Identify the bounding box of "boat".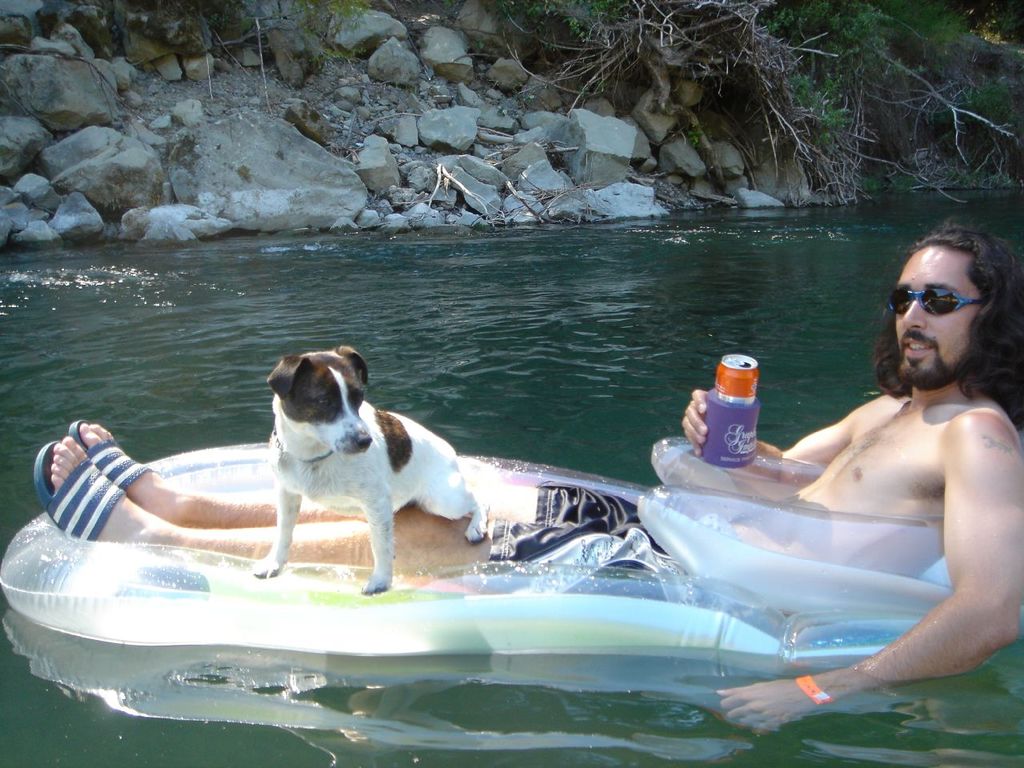
x1=15, y1=469, x2=1023, y2=757.
